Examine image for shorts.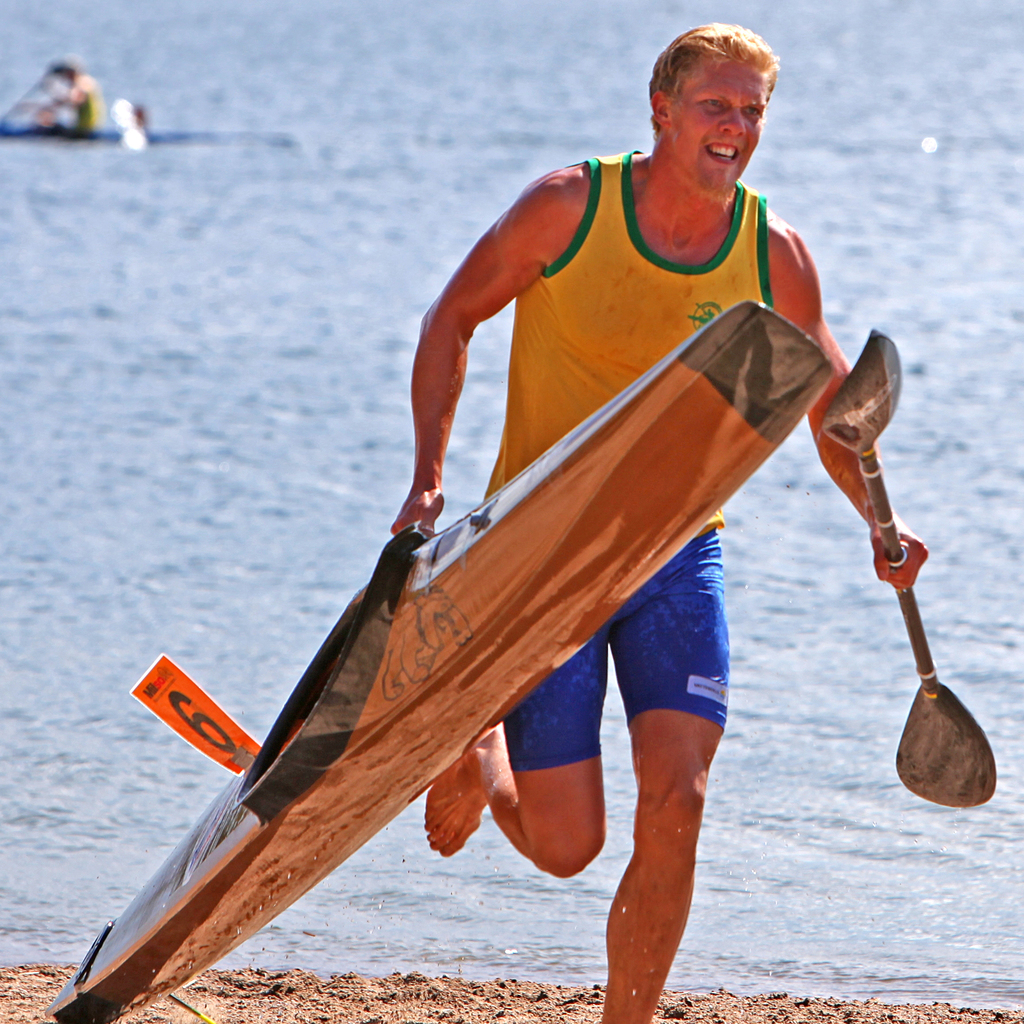
Examination result: 500:523:729:773.
